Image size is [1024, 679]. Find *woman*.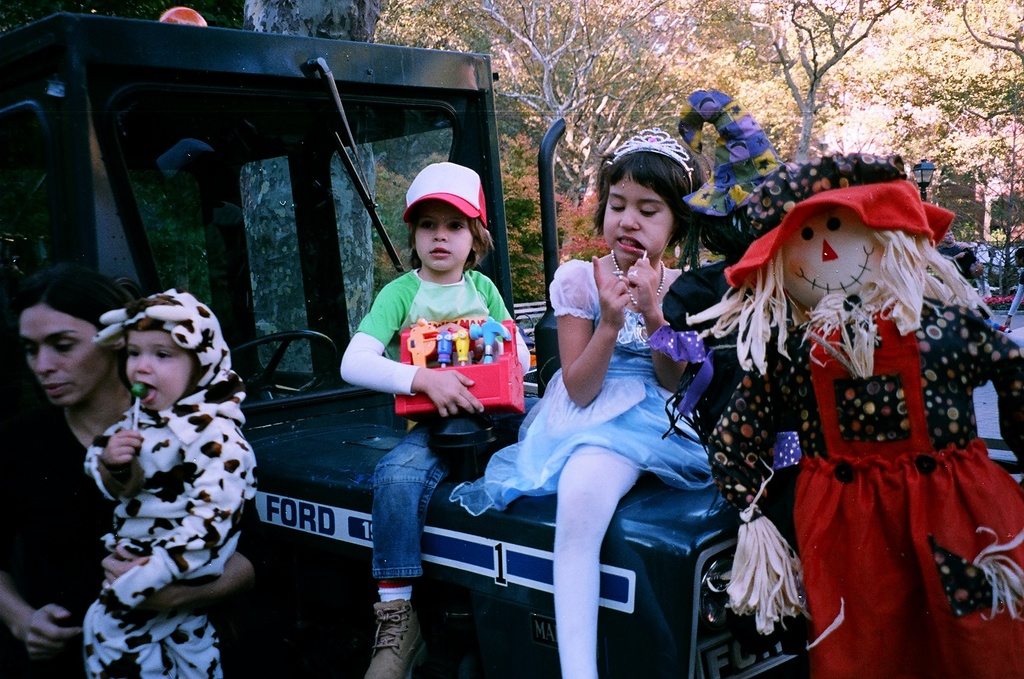
select_region(0, 273, 268, 678).
